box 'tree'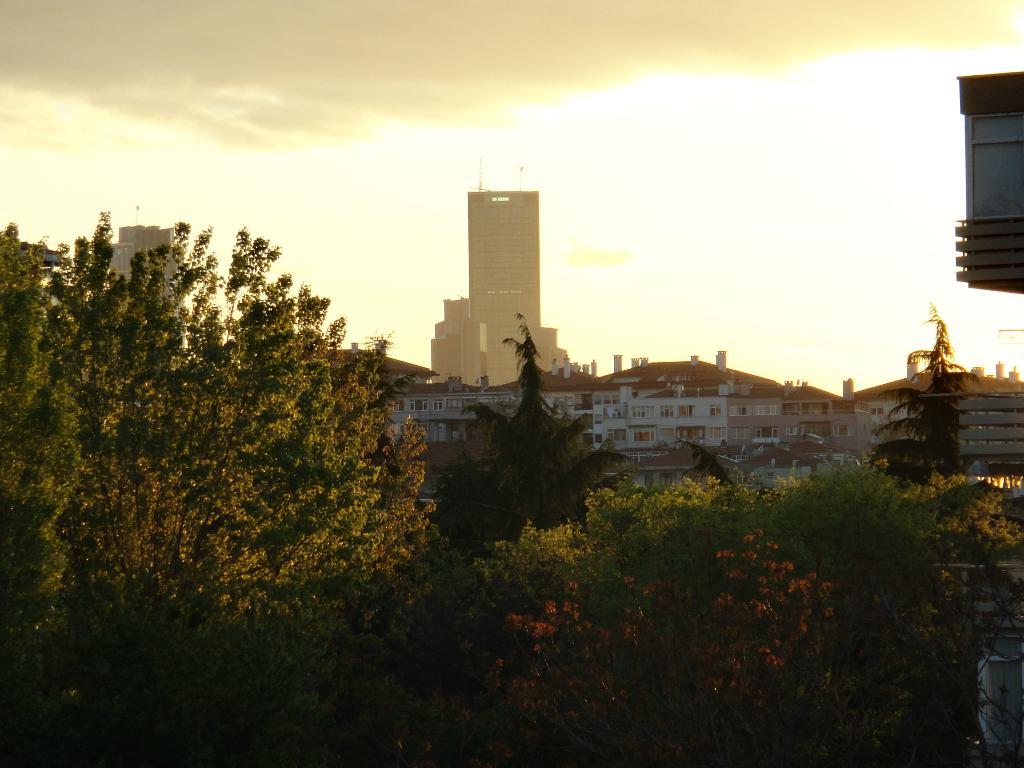
l=444, t=347, r=612, b=541
